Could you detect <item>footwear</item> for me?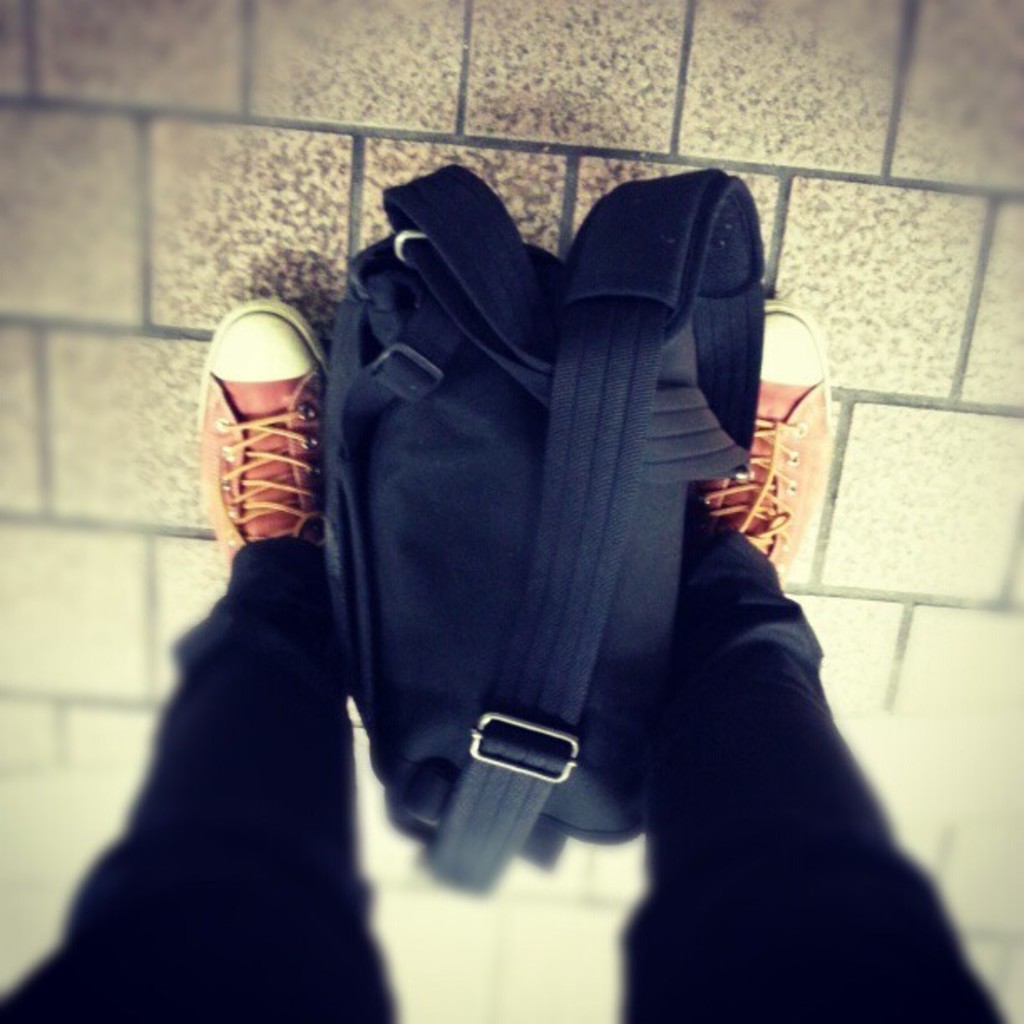
Detection result: {"x1": 187, "y1": 313, "x2": 331, "y2": 587}.
